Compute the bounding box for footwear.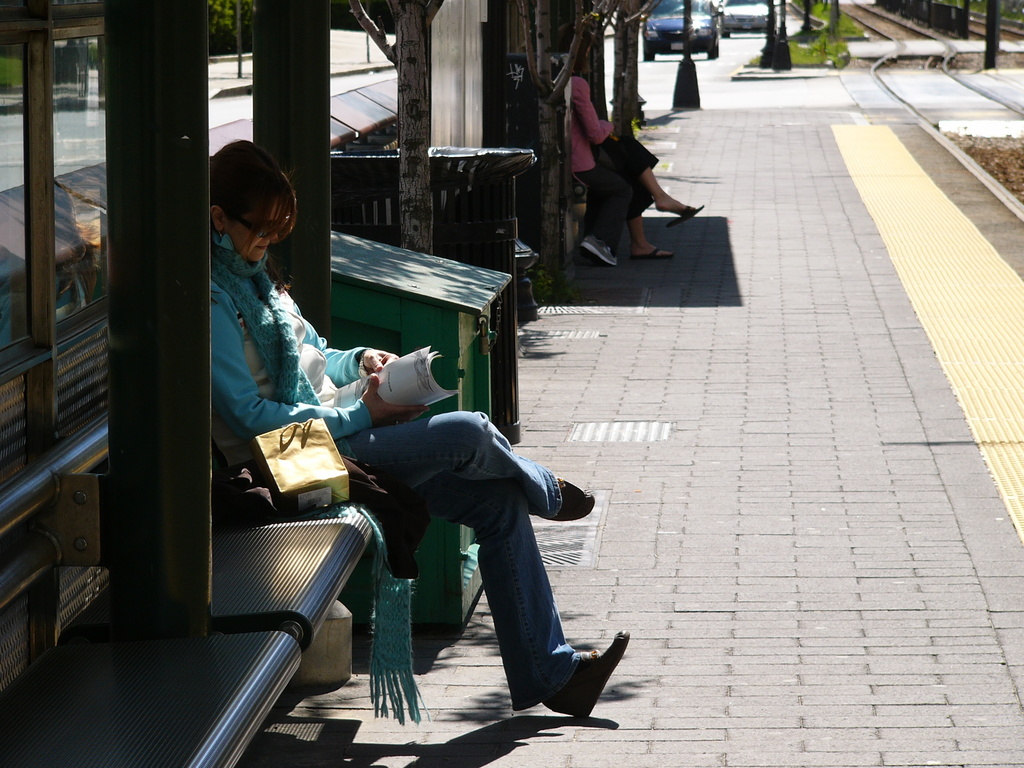
<region>629, 246, 674, 257</region>.
